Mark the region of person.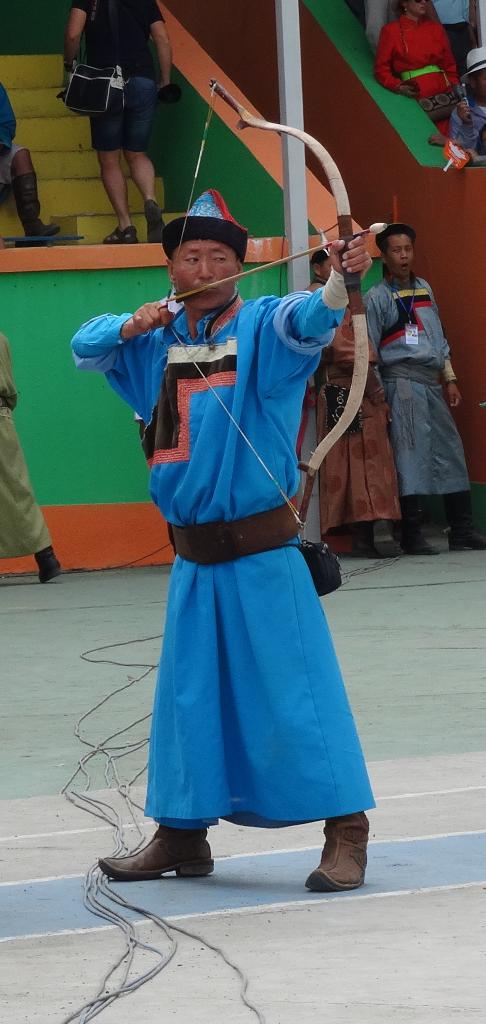
Region: l=371, t=218, r=485, b=557.
